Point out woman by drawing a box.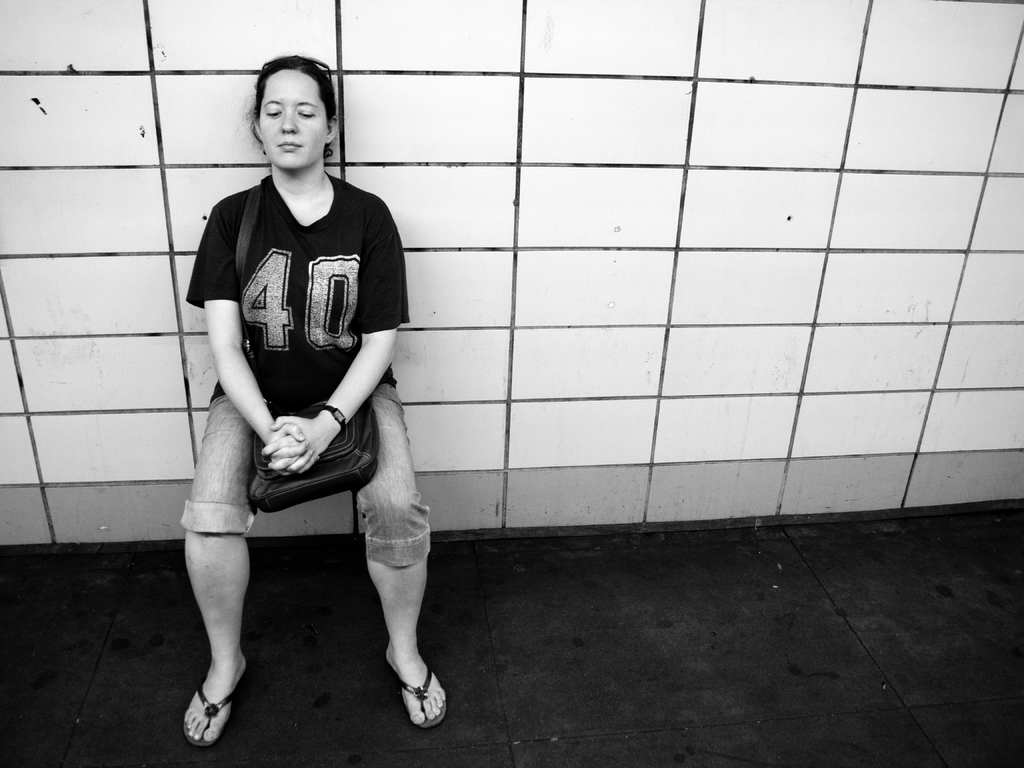
box=[151, 133, 443, 684].
